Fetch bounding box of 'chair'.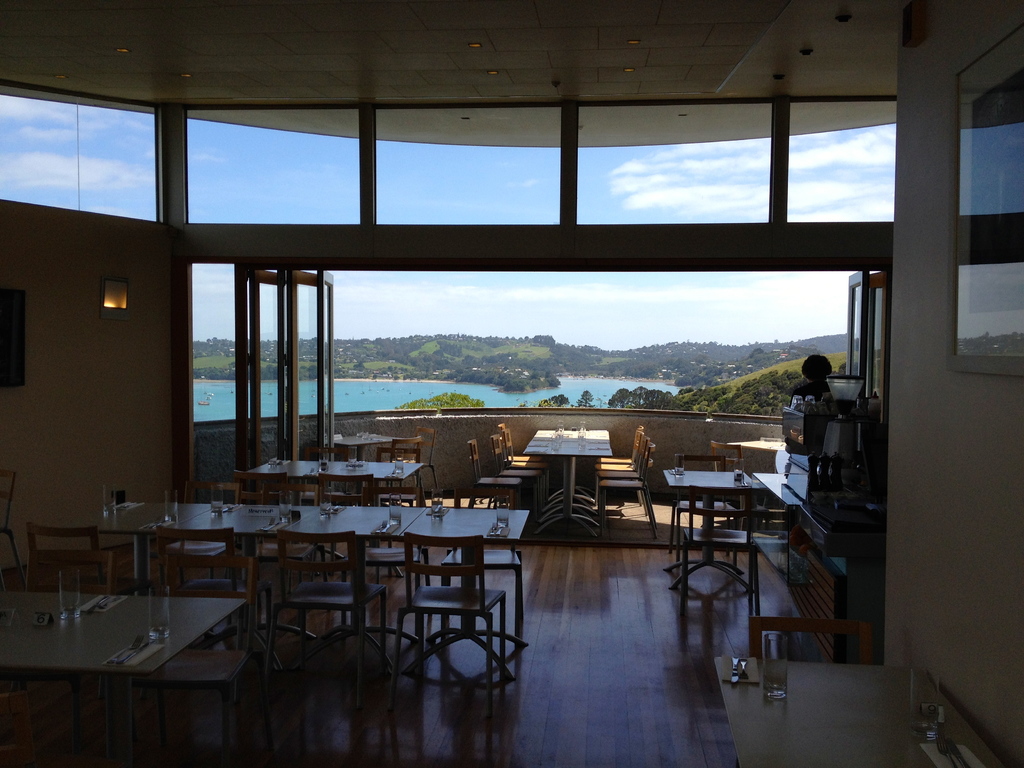
Bbox: <bbox>129, 552, 264, 741</bbox>.
